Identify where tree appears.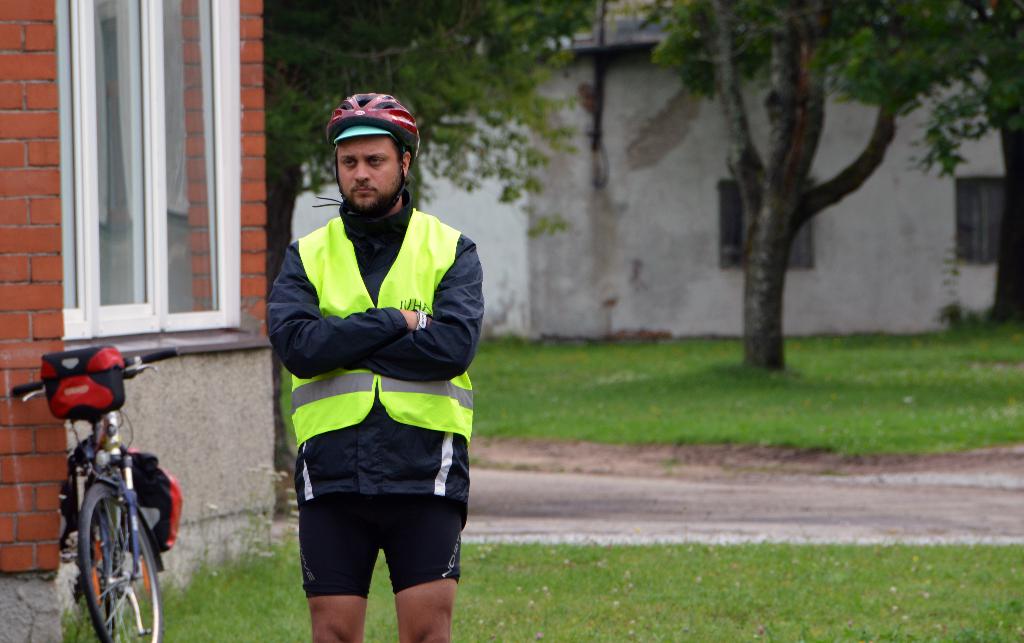
Appears at box(266, 0, 591, 471).
